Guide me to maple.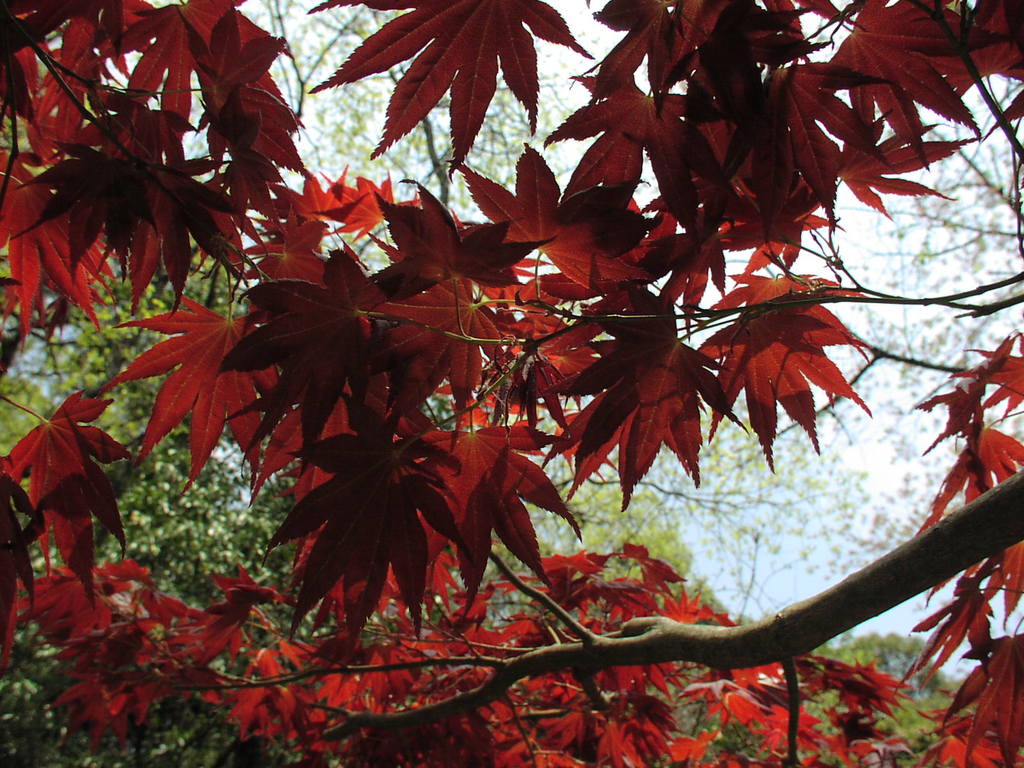
Guidance: box=[0, 401, 143, 608].
